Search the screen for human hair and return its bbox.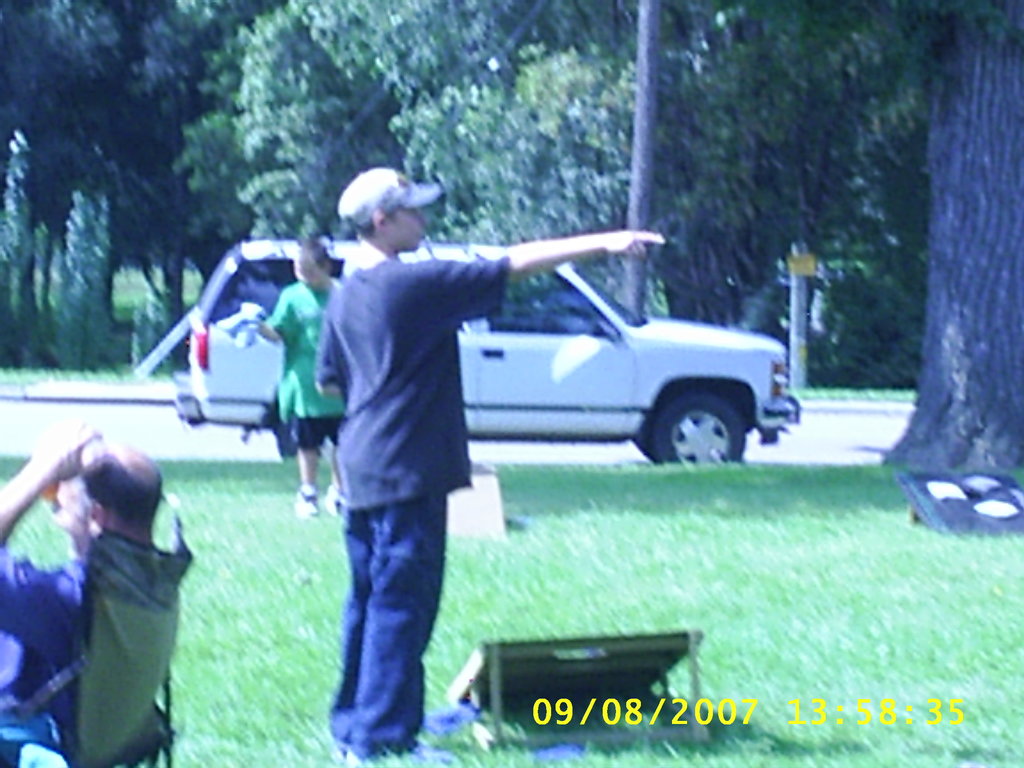
Found: x1=292 y1=238 x2=335 y2=270.
